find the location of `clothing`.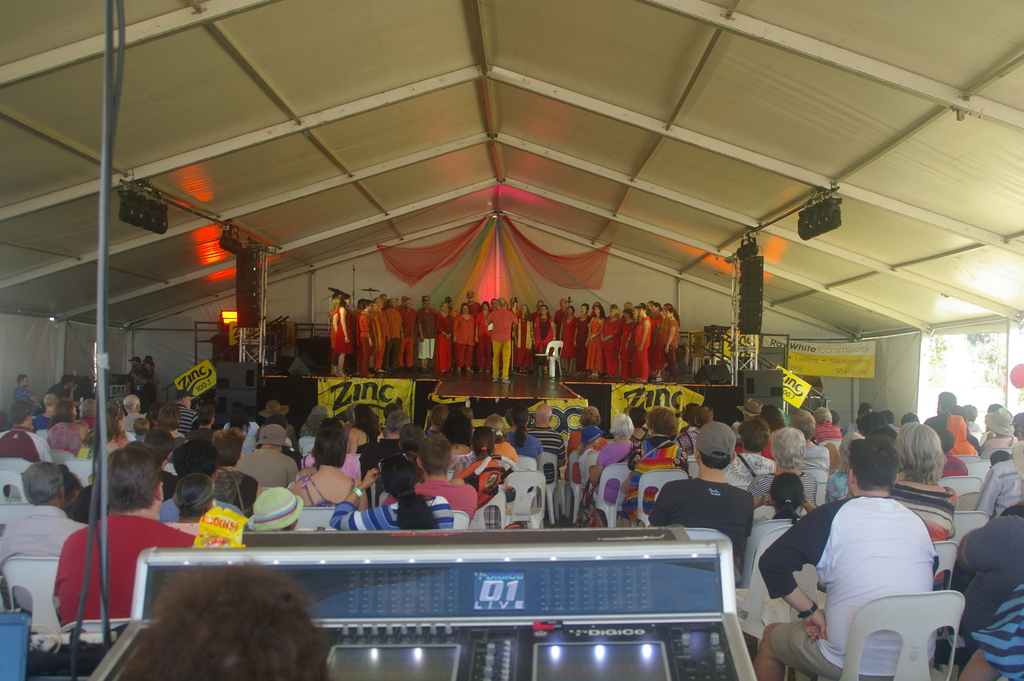
Location: region(51, 510, 195, 616).
